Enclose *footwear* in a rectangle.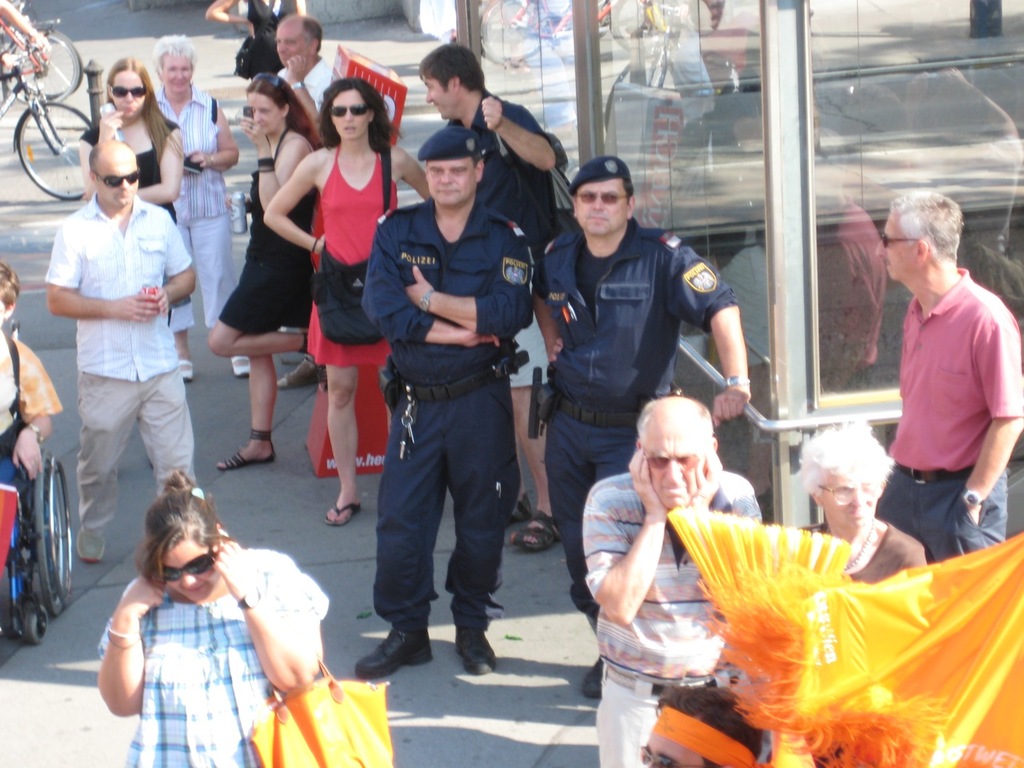
171:358:194:383.
